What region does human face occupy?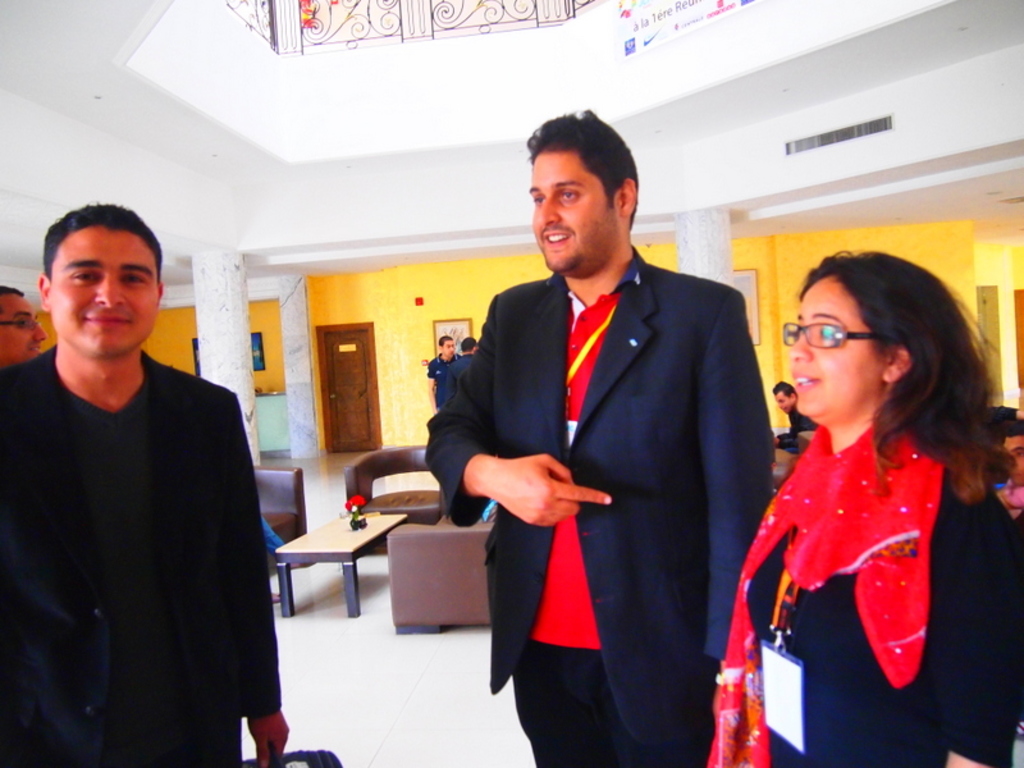
left=787, top=279, right=892, bottom=429.
